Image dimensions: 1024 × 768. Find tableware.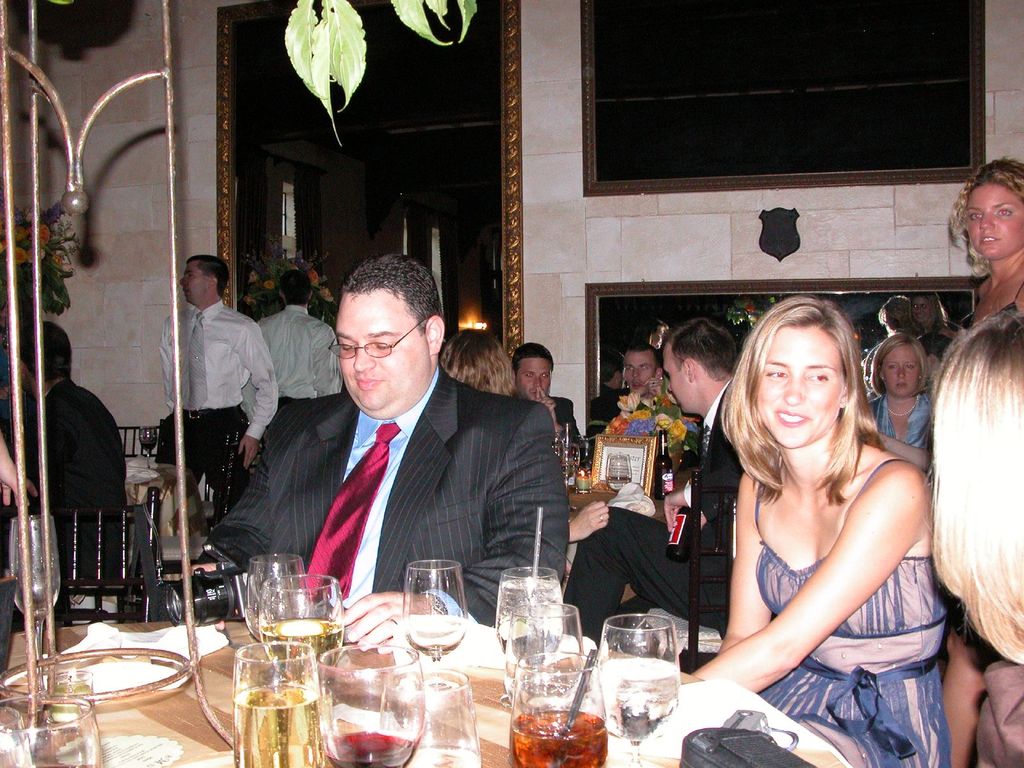
x1=305 y1=615 x2=479 y2=761.
